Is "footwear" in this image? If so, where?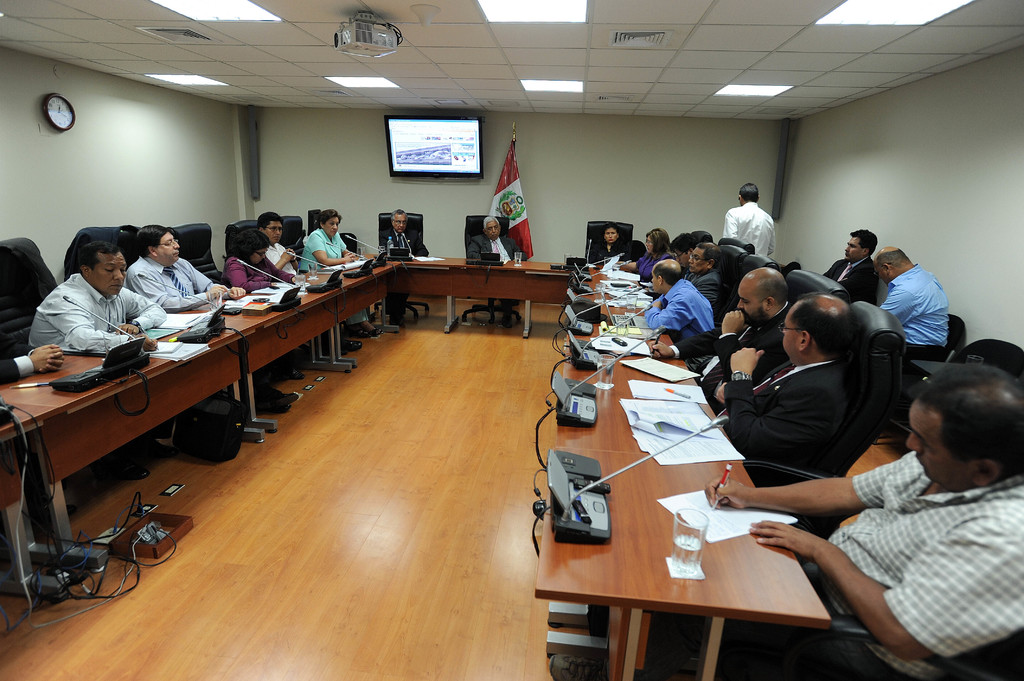
Yes, at {"left": 335, "top": 338, "right": 364, "bottom": 357}.
